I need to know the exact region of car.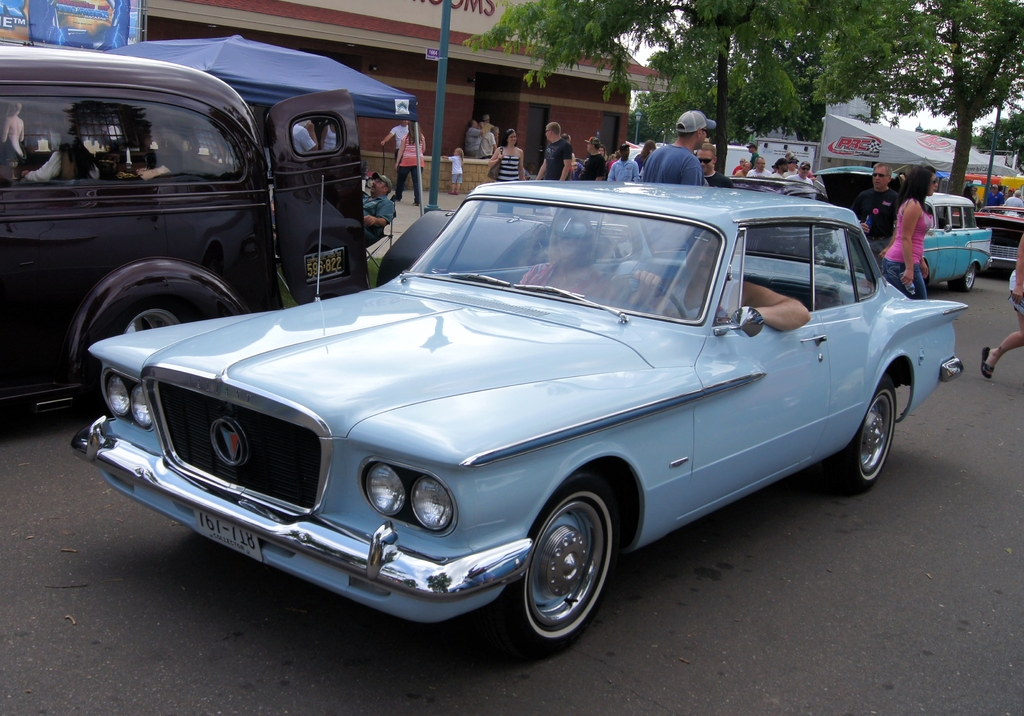
Region: l=68, t=175, r=968, b=655.
